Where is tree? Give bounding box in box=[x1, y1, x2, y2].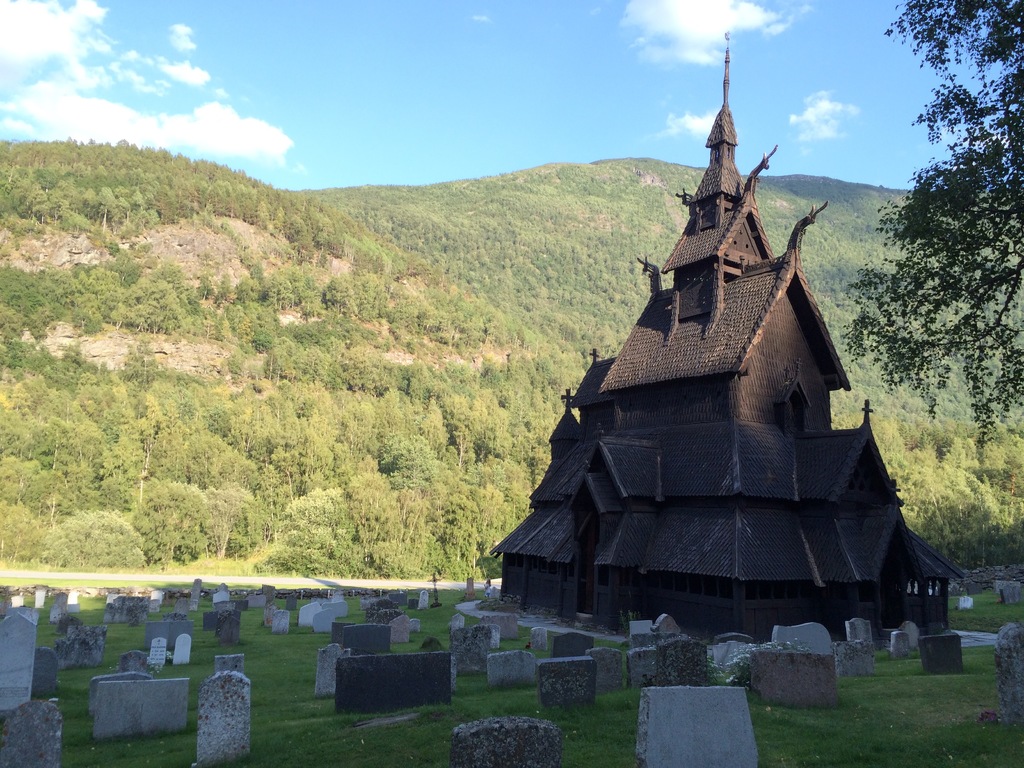
box=[427, 308, 504, 358].
